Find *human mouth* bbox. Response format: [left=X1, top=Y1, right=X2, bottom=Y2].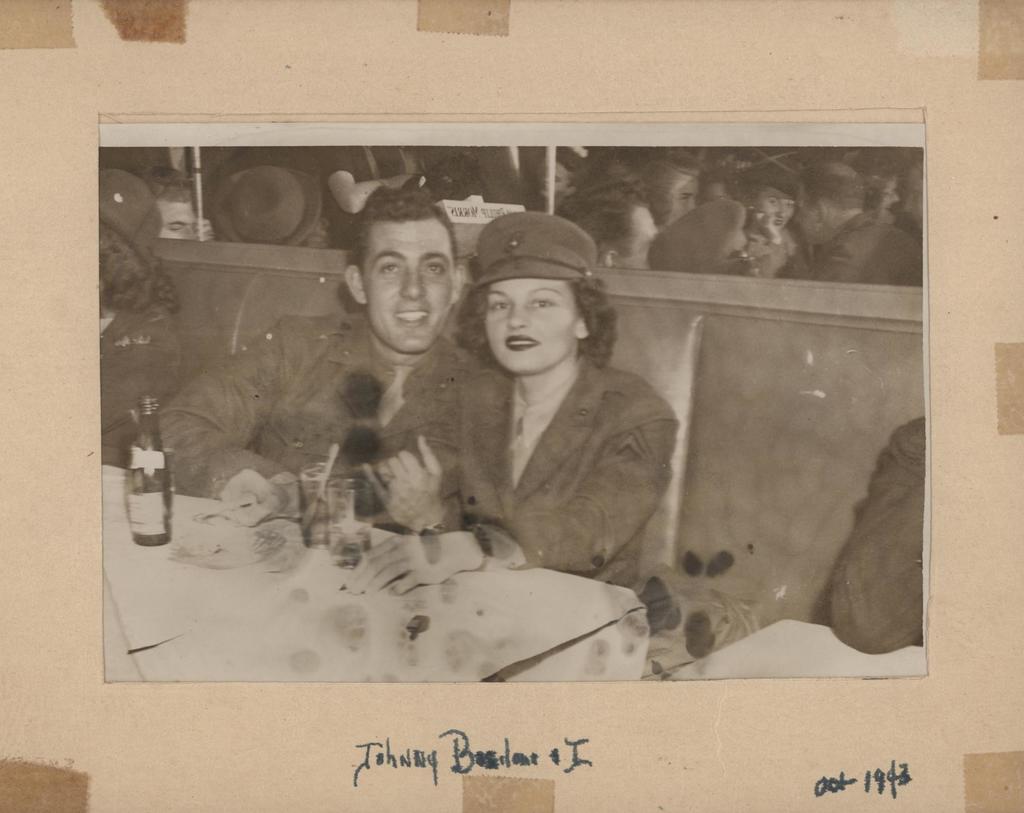
[left=502, top=332, right=532, bottom=356].
